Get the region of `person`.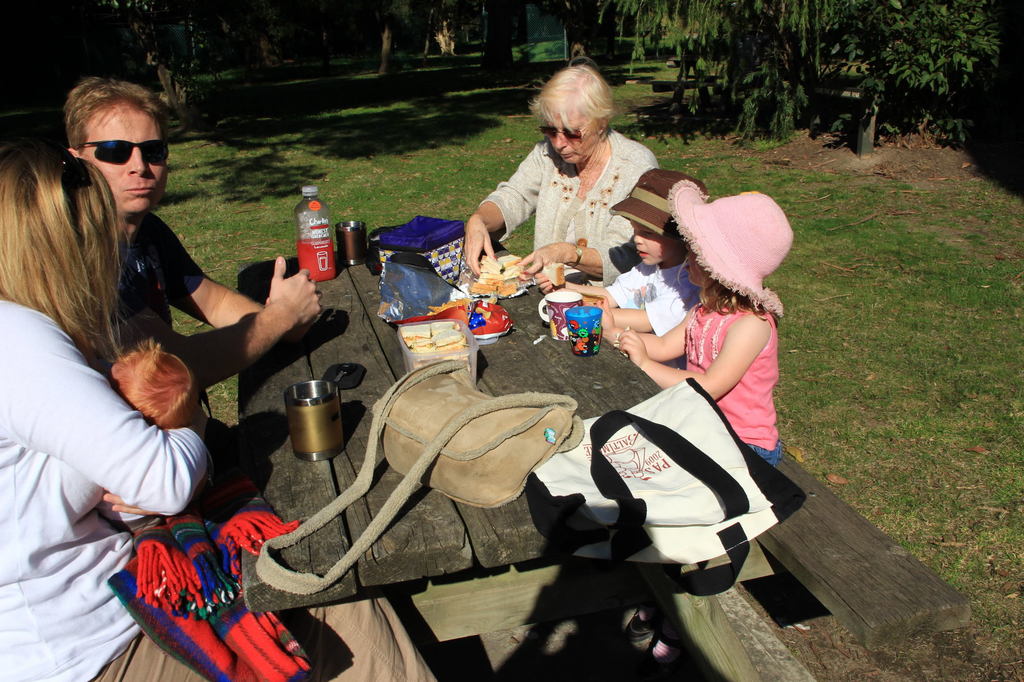
[x1=0, y1=129, x2=450, y2=681].
